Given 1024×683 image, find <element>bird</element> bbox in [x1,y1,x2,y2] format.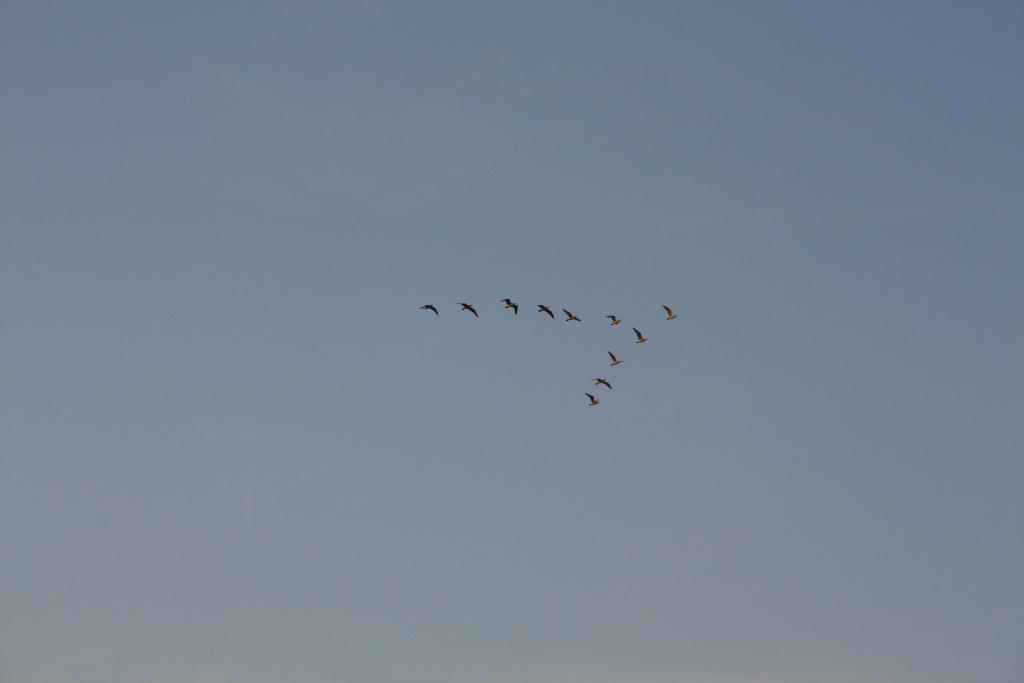
[609,350,621,368].
